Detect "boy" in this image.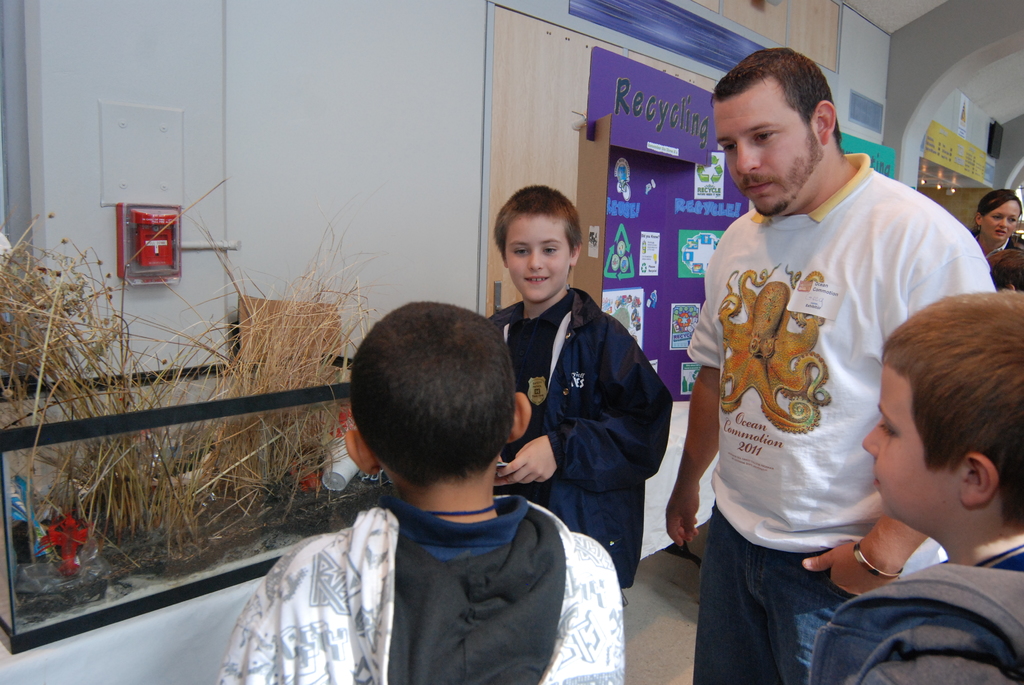
Detection: 471,182,673,617.
